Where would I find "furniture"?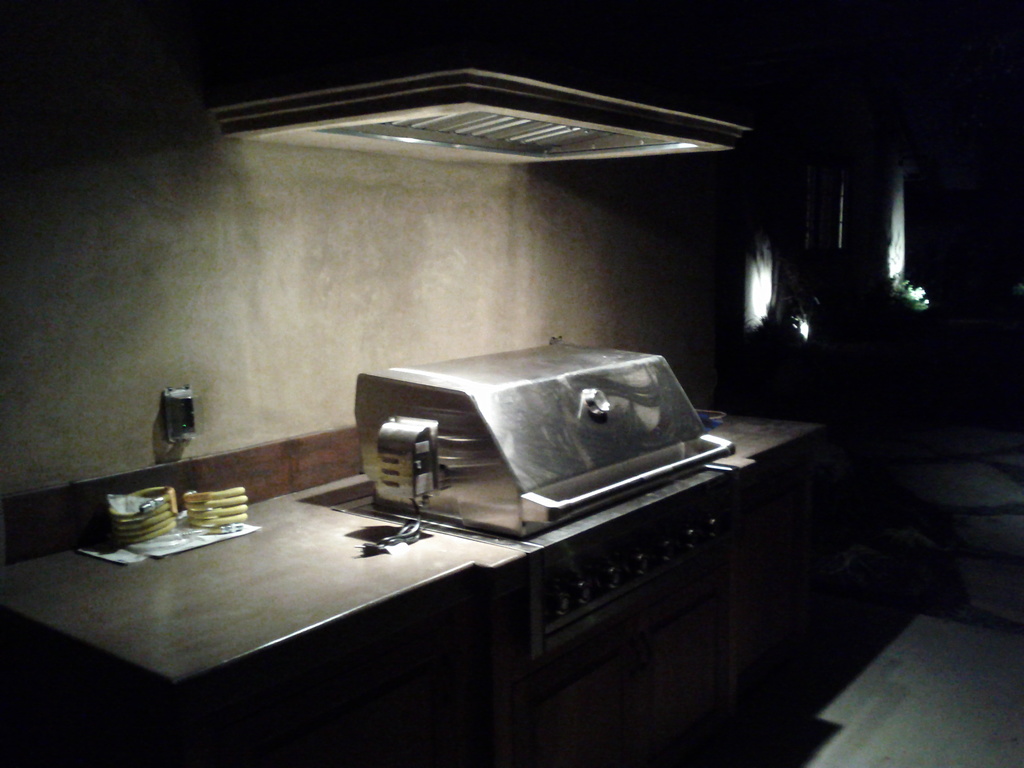
At rect(0, 406, 828, 767).
